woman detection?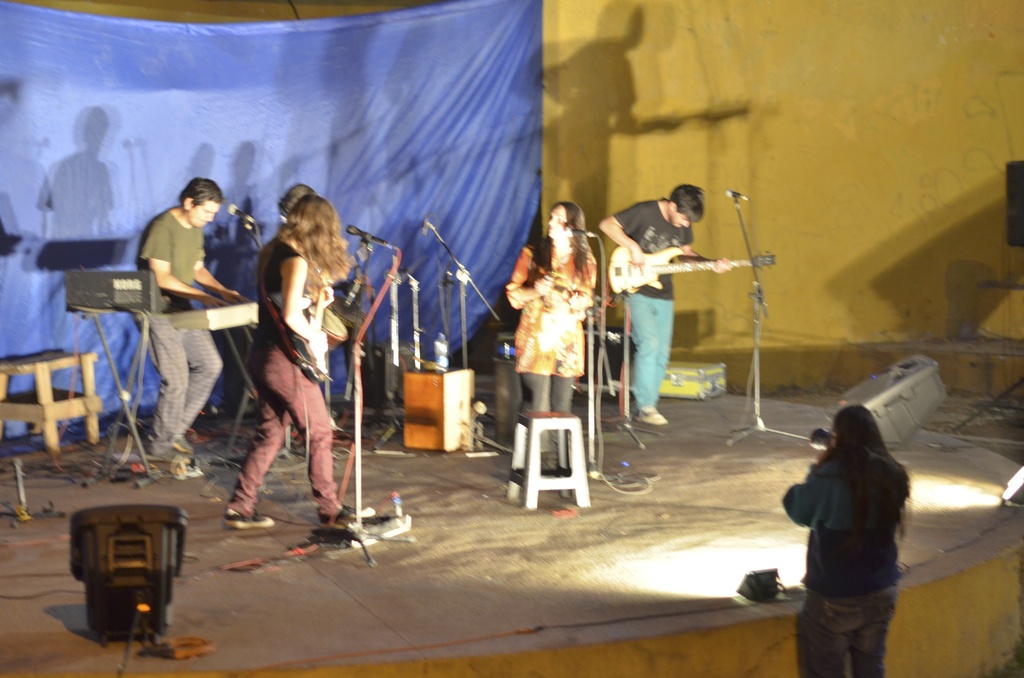
[503,204,598,469]
